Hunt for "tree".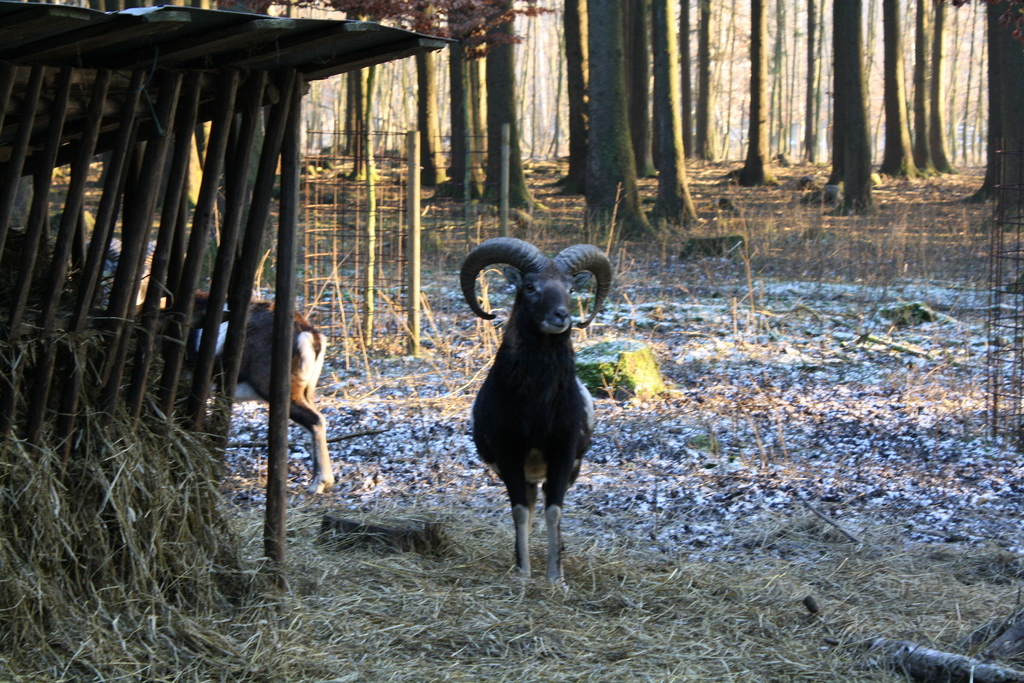
Hunted down at <region>725, 4, 780, 188</region>.
